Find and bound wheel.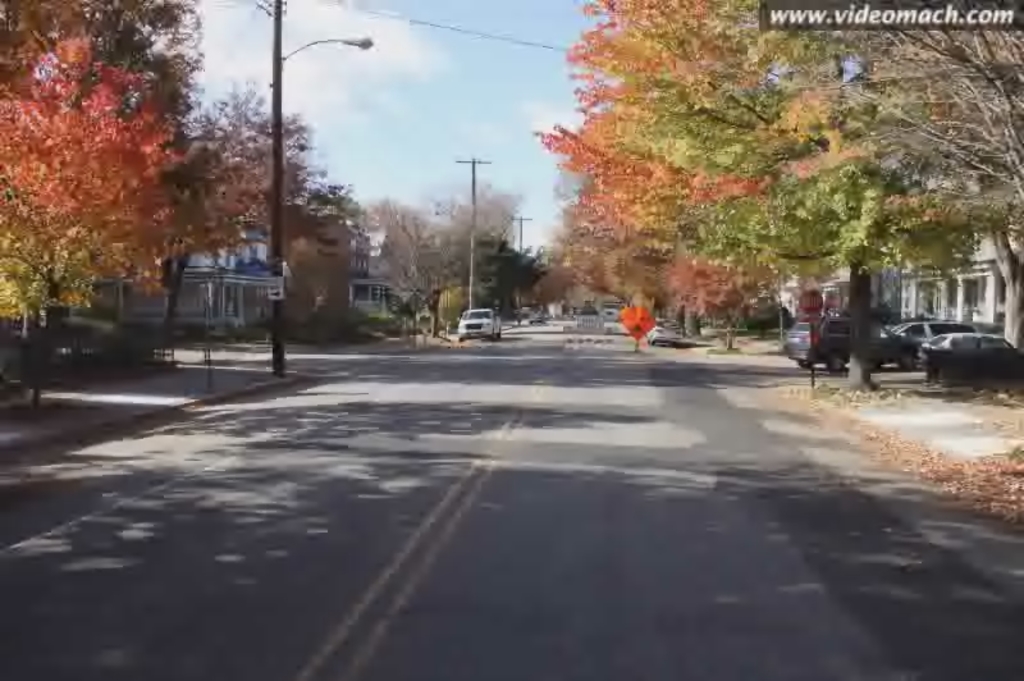
Bound: (902,351,919,366).
